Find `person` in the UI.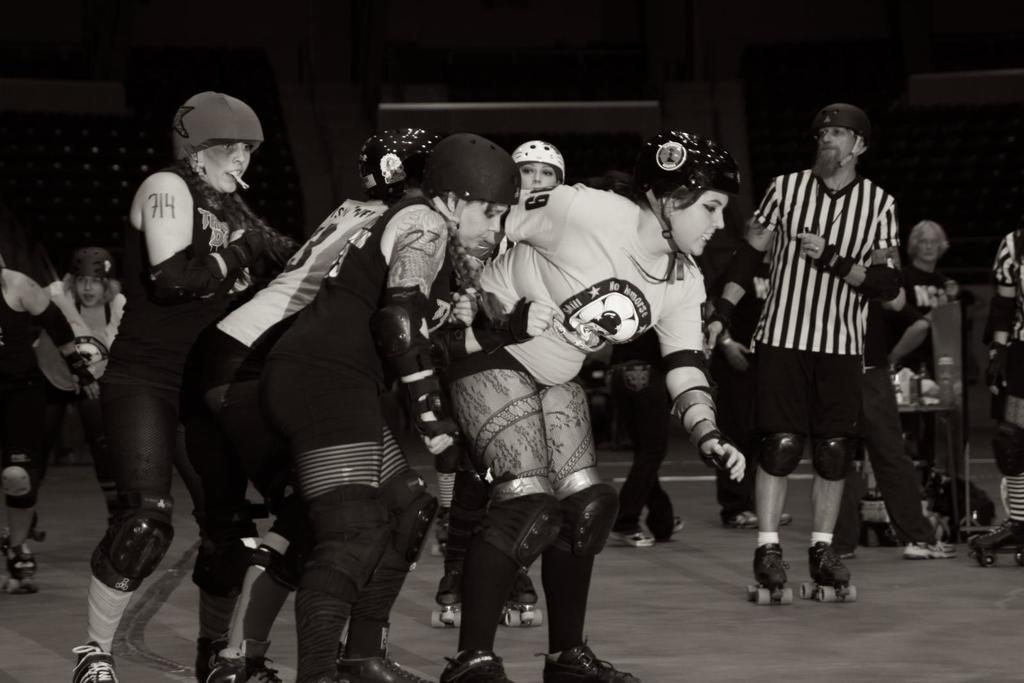
UI element at [left=72, top=84, right=316, bottom=682].
